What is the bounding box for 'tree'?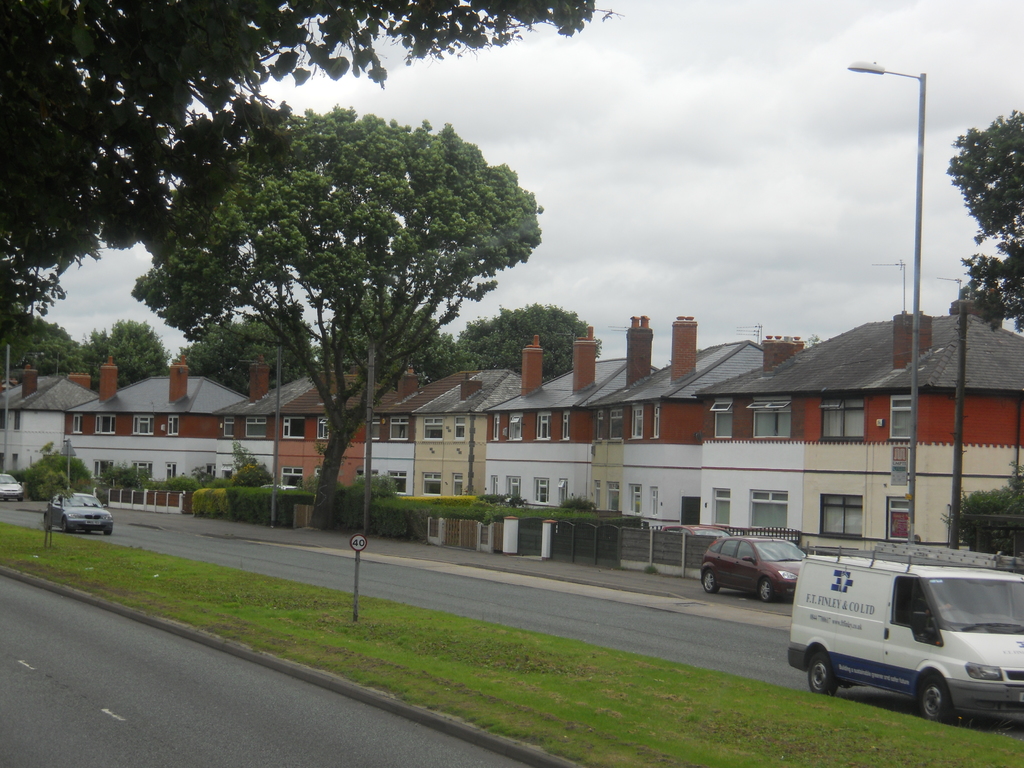
[x1=953, y1=108, x2=1023, y2=340].
